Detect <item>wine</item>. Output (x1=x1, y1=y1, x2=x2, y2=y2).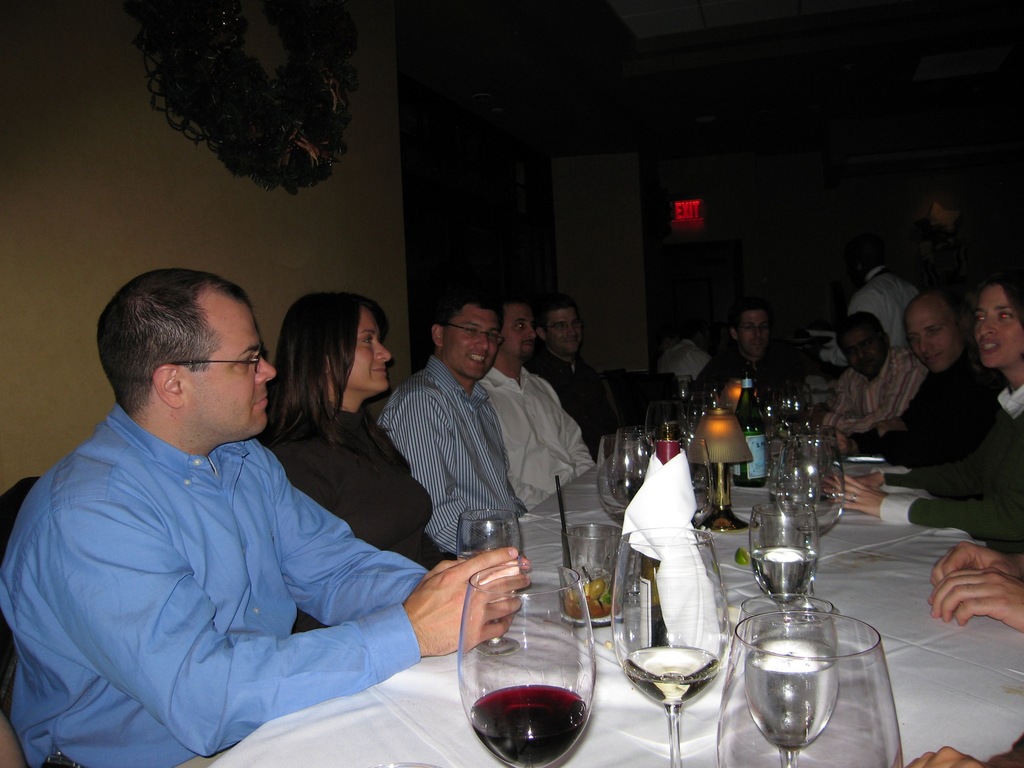
(x1=737, y1=362, x2=769, y2=484).
